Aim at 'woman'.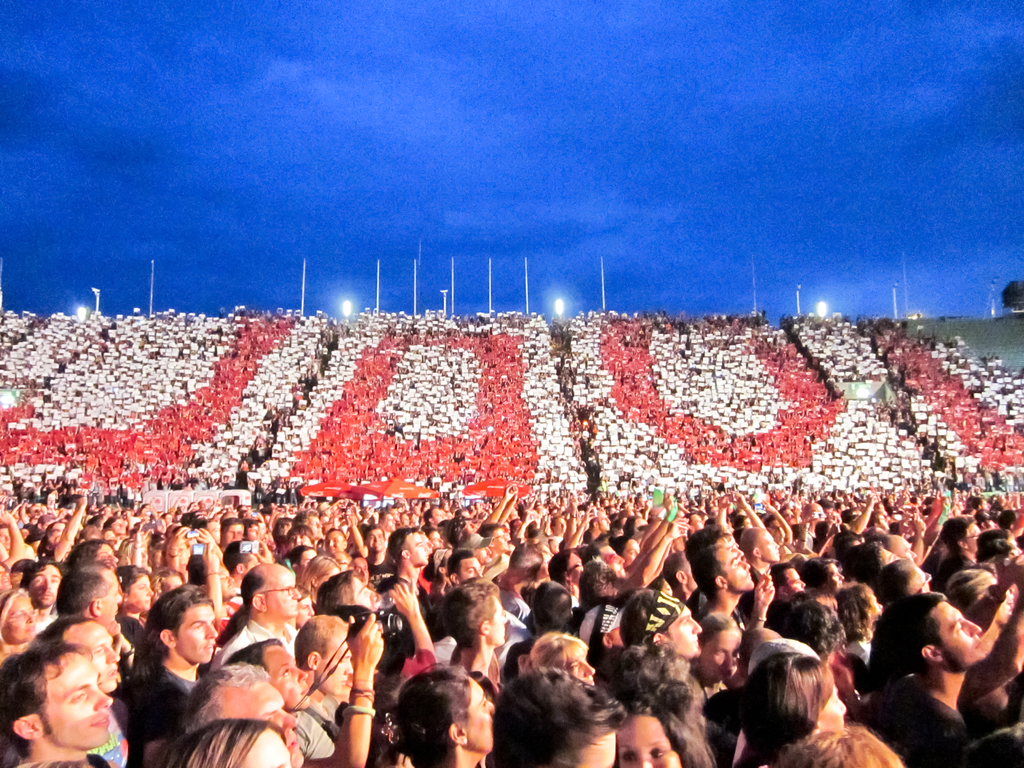
Aimed at [152,566,186,596].
